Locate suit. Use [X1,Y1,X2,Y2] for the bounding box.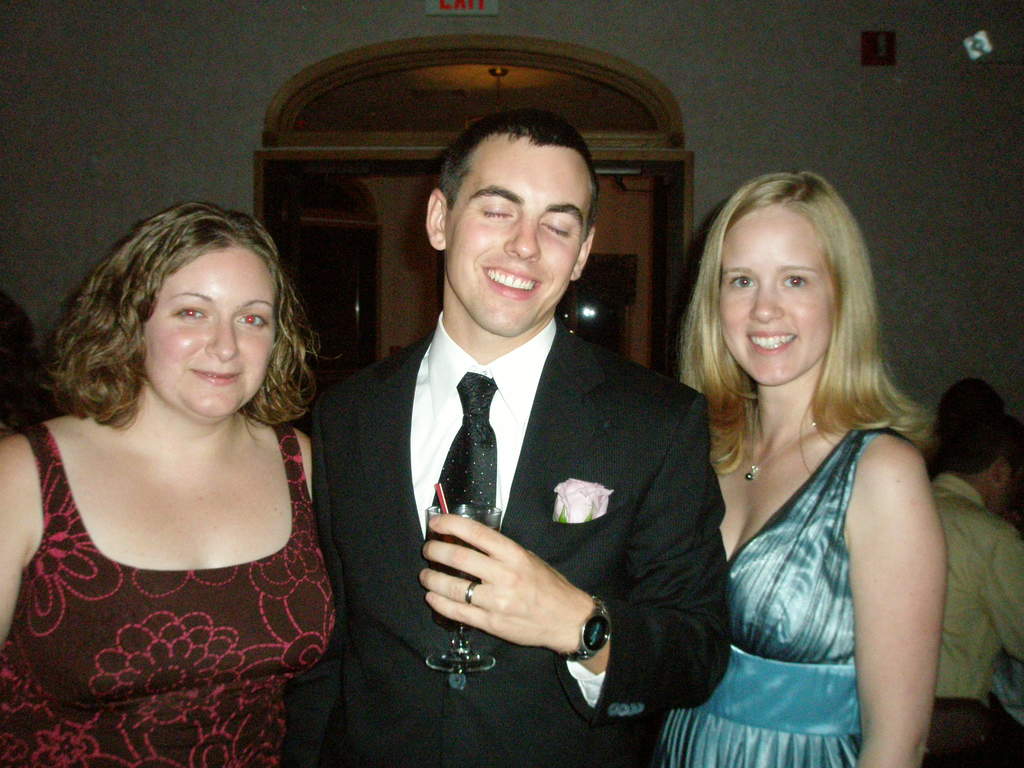
[289,308,741,767].
